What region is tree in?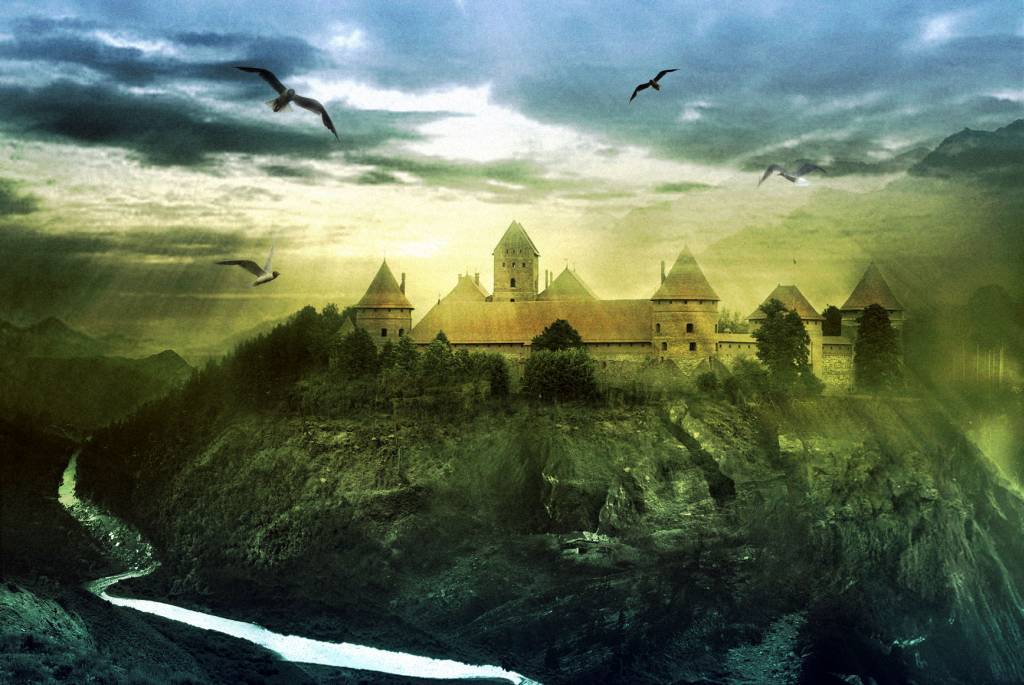
BBox(966, 277, 1023, 349).
